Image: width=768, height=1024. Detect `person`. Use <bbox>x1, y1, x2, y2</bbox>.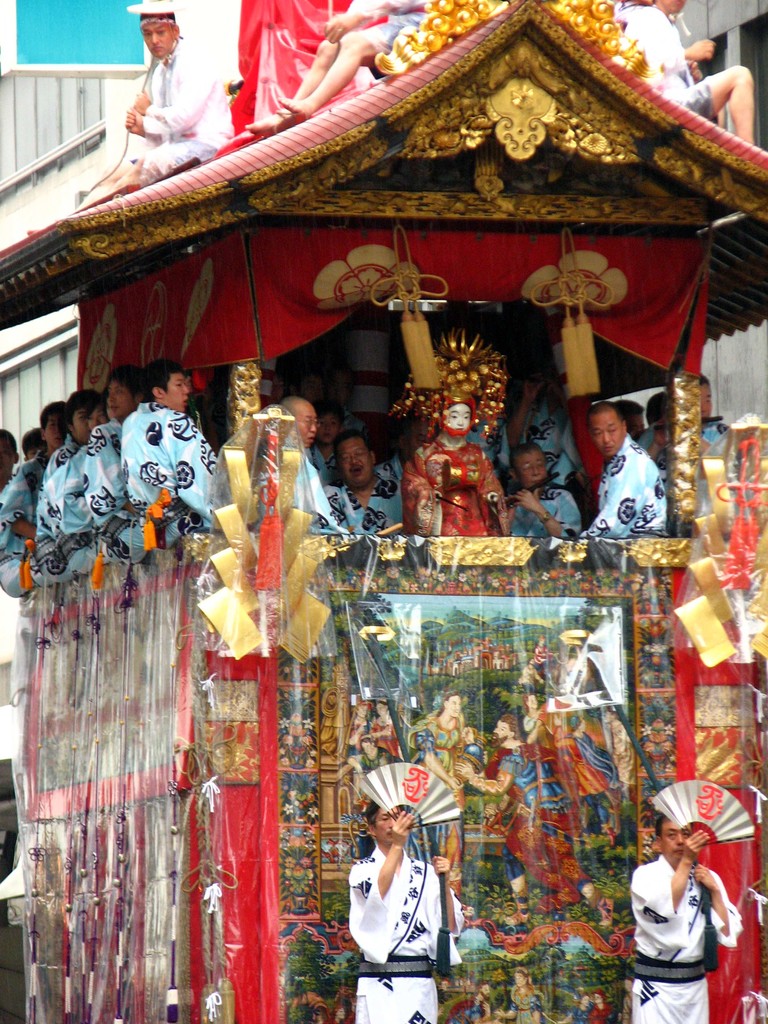
<bbox>632, 817, 737, 1023</bbox>.
